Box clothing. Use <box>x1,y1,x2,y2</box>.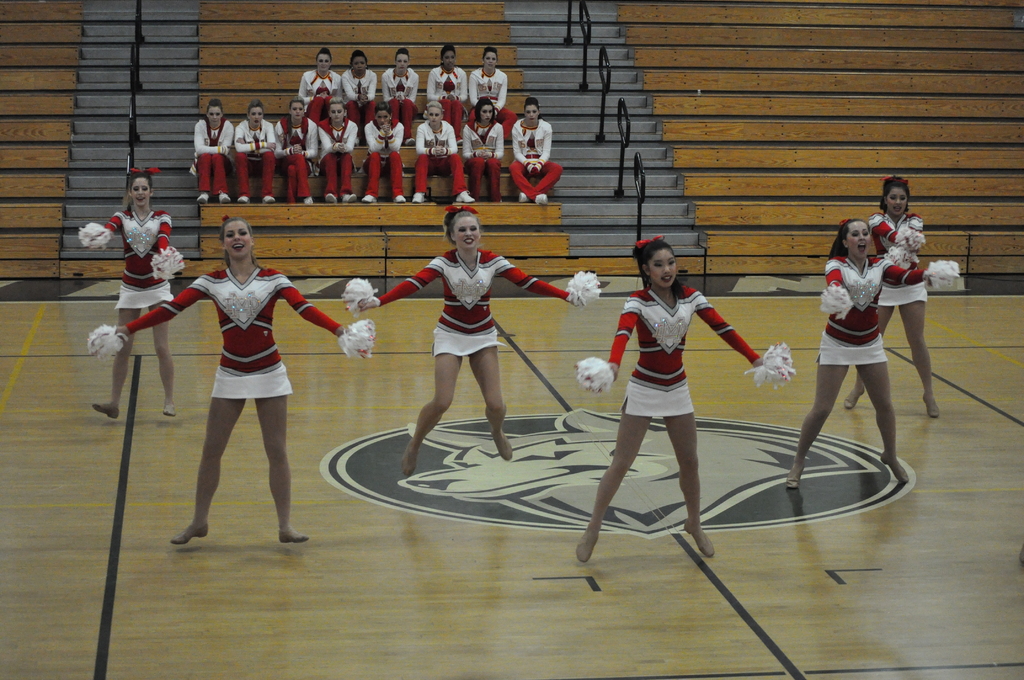
<box>467,66,504,103</box>.
